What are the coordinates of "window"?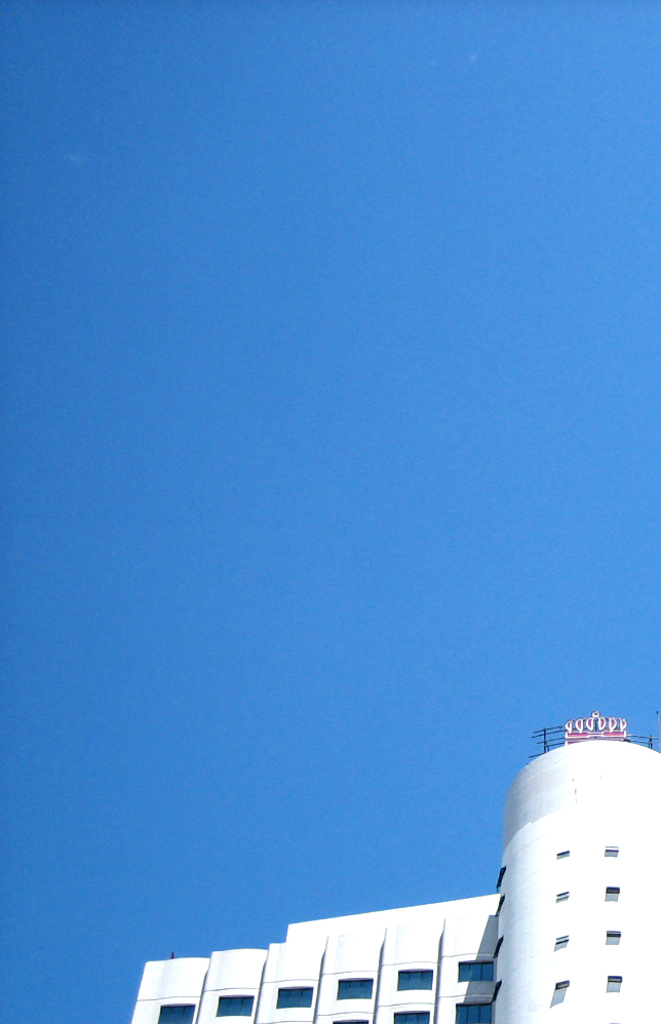
select_region(458, 992, 492, 1023).
